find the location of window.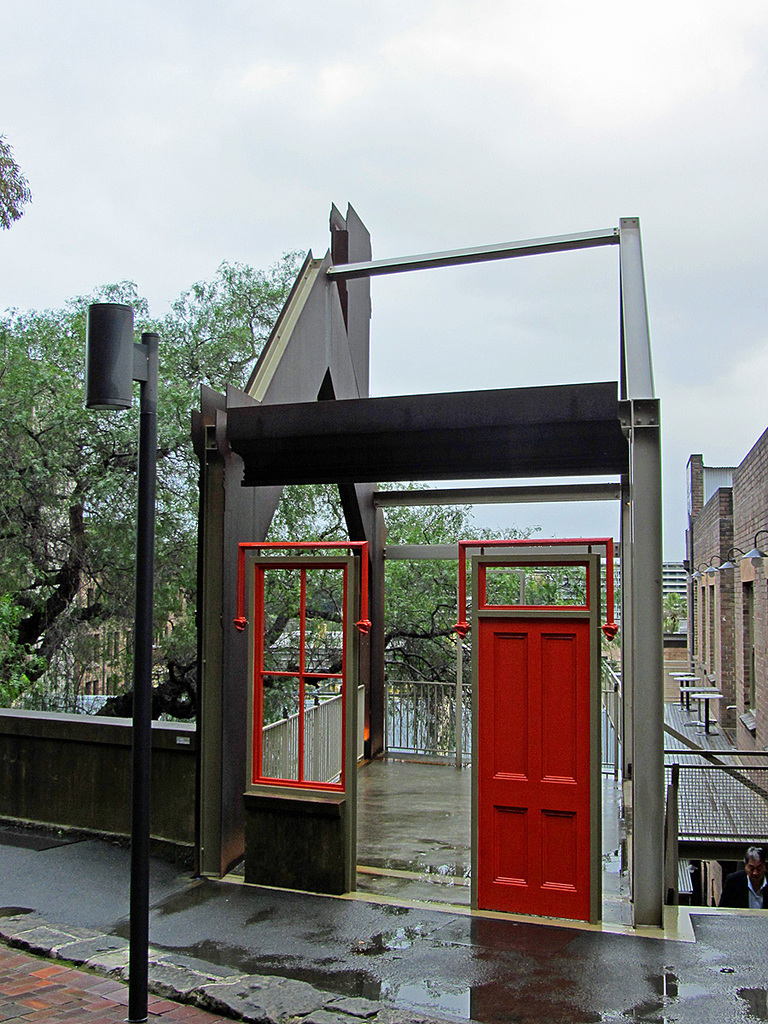
Location: 702,584,719,683.
